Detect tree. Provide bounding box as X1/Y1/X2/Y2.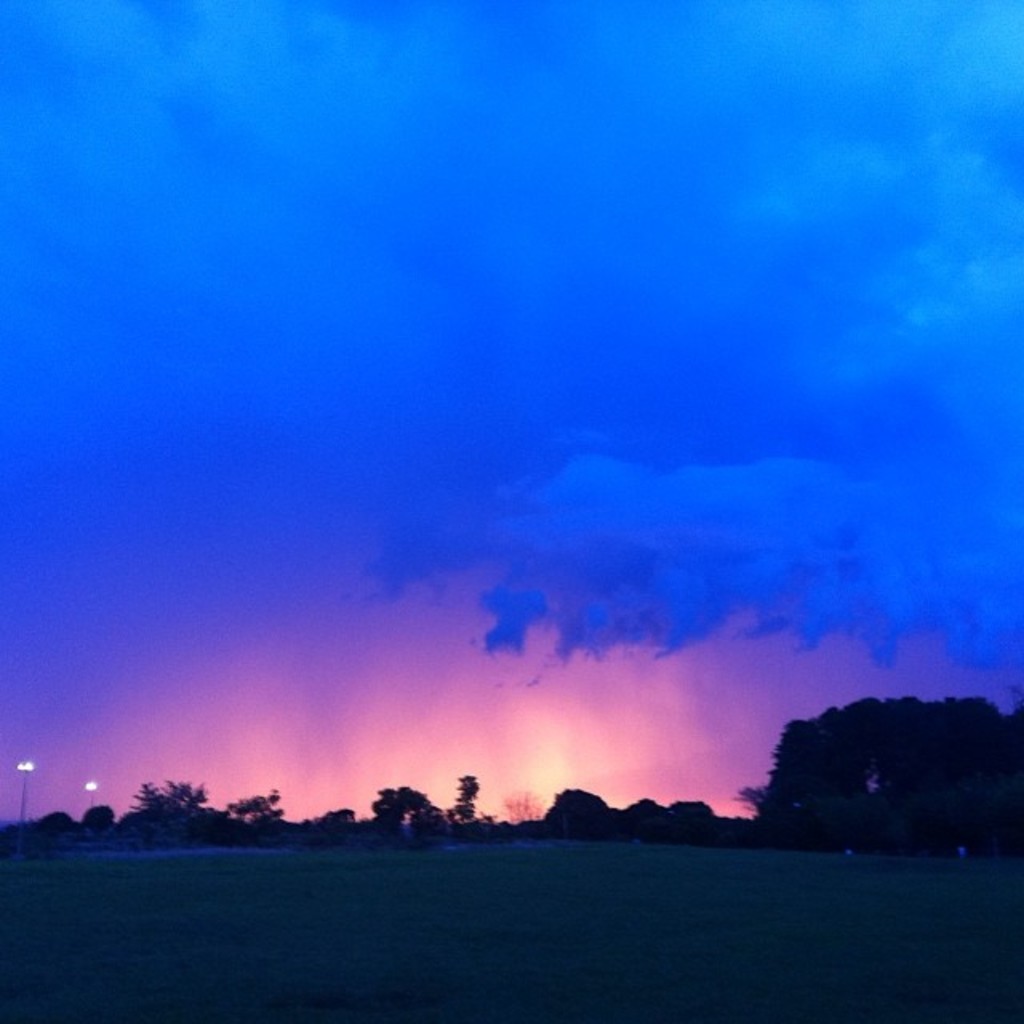
130/771/208/838.
